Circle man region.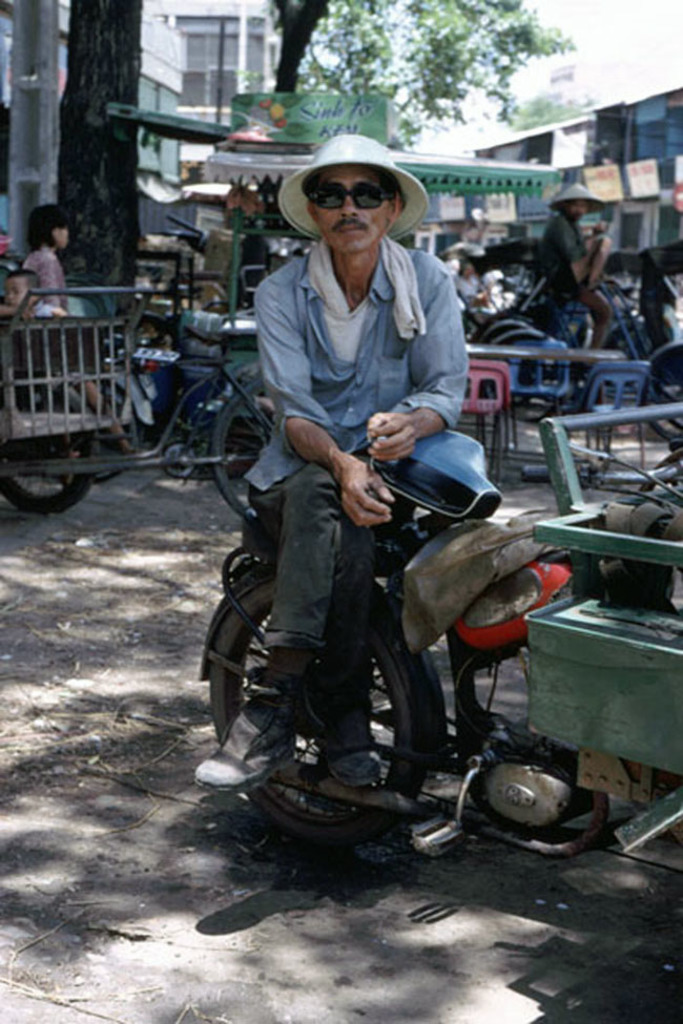
Region: 537, 182, 616, 349.
